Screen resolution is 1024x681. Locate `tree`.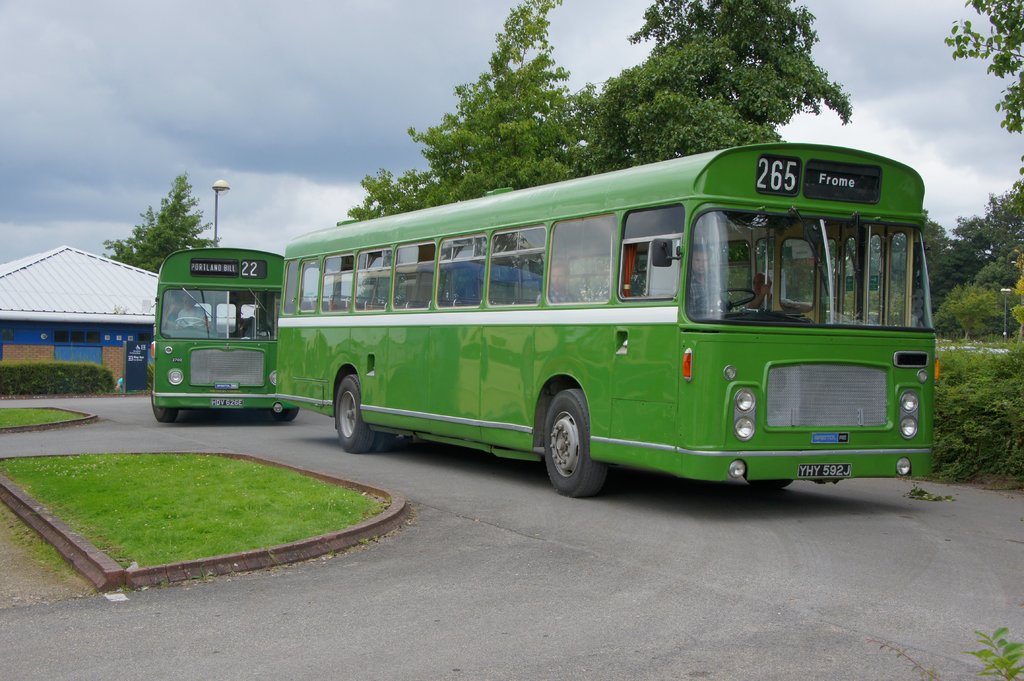
rect(340, 0, 584, 214).
